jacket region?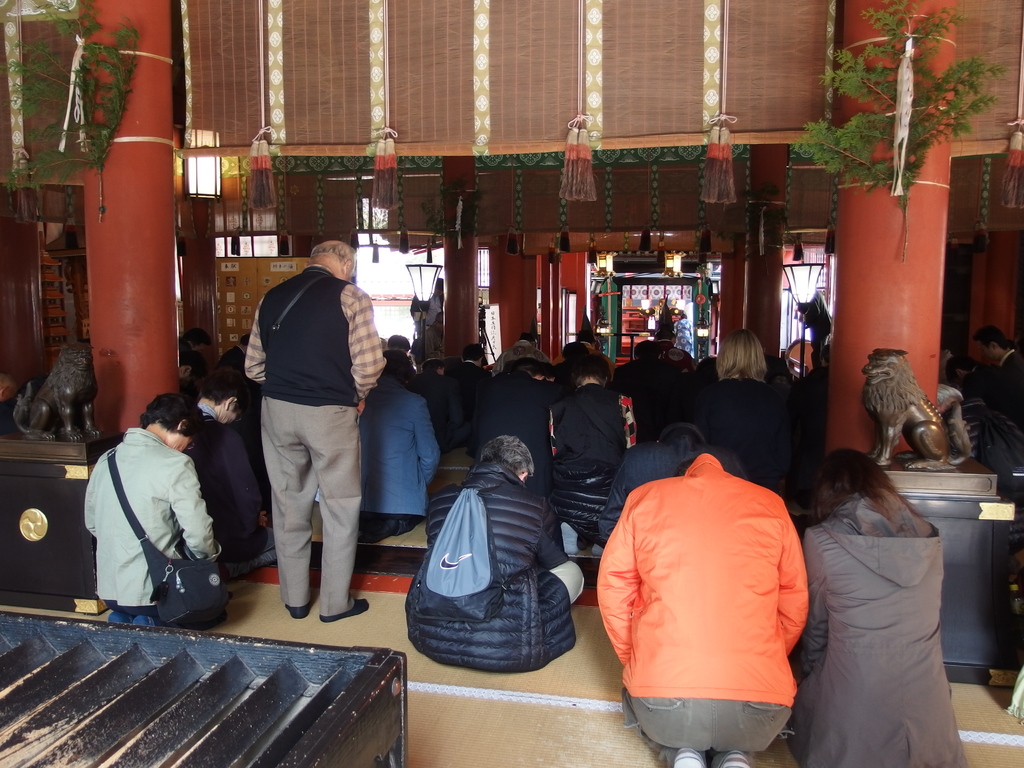
598,445,822,723
